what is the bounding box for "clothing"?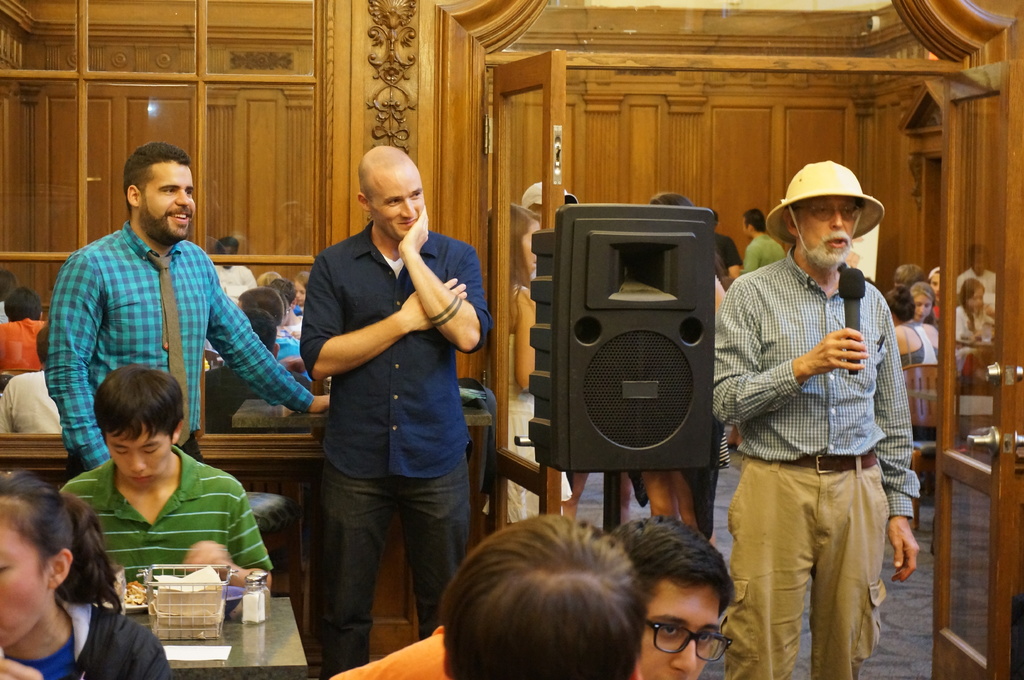
bbox(295, 219, 493, 679).
